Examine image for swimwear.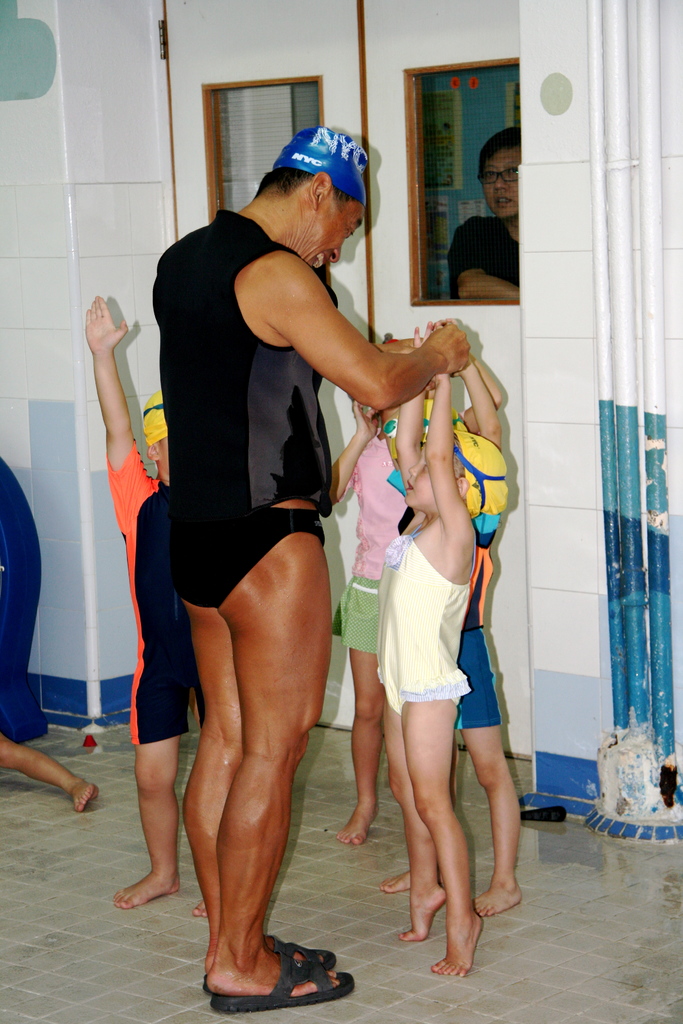
Examination result: locate(457, 515, 509, 729).
